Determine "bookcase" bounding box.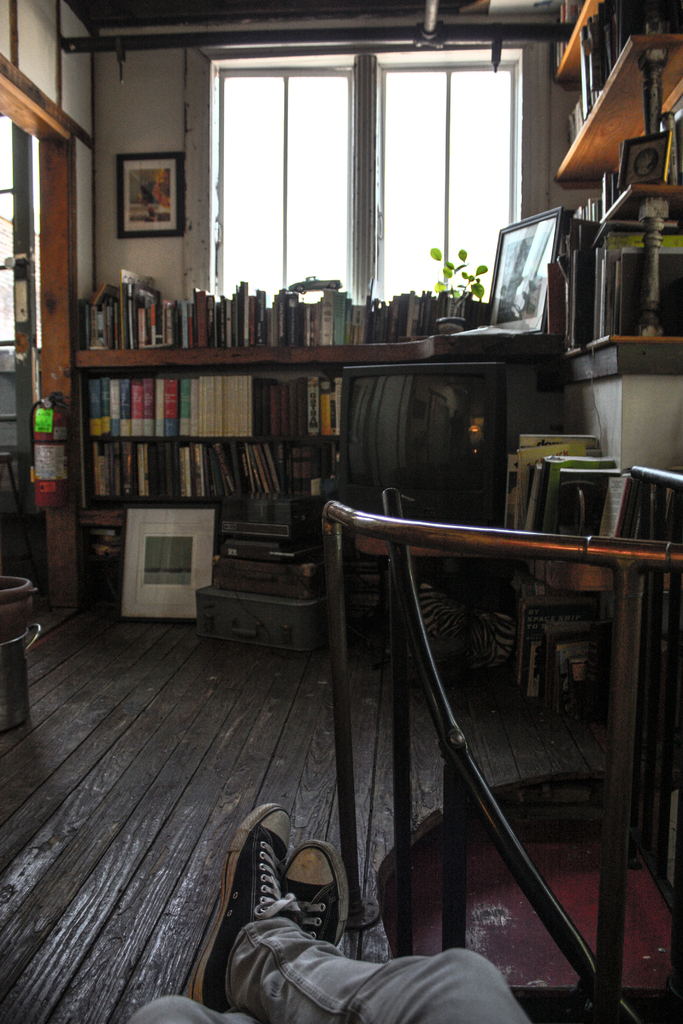
Determined: <bbox>72, 266, 559, 604</bbox>.
